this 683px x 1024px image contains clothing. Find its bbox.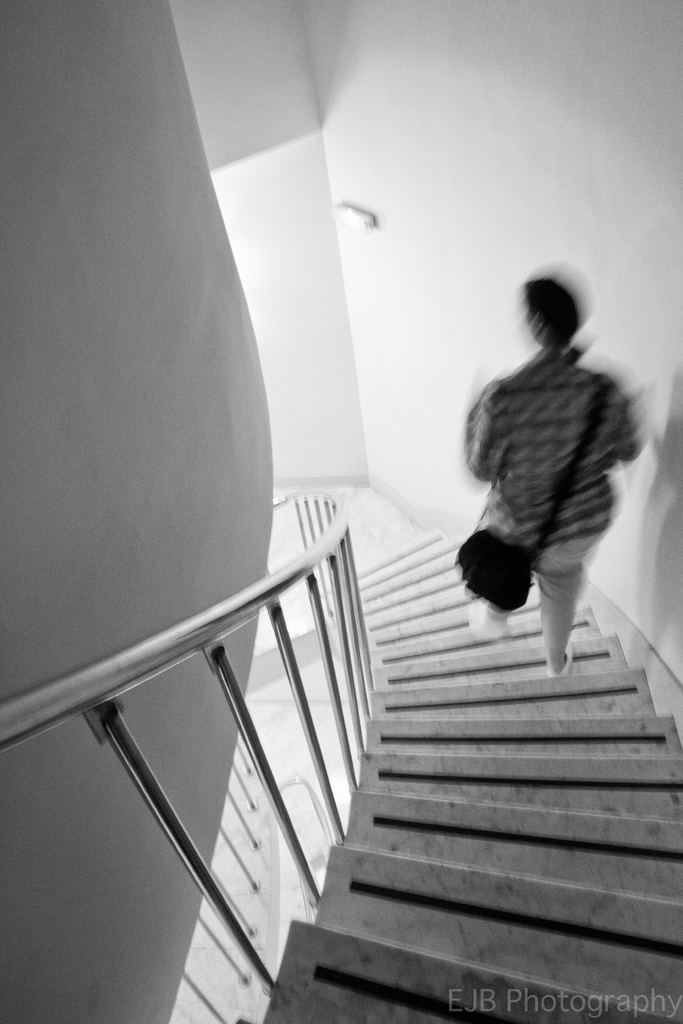
locate(461, 346, 670, 687).
